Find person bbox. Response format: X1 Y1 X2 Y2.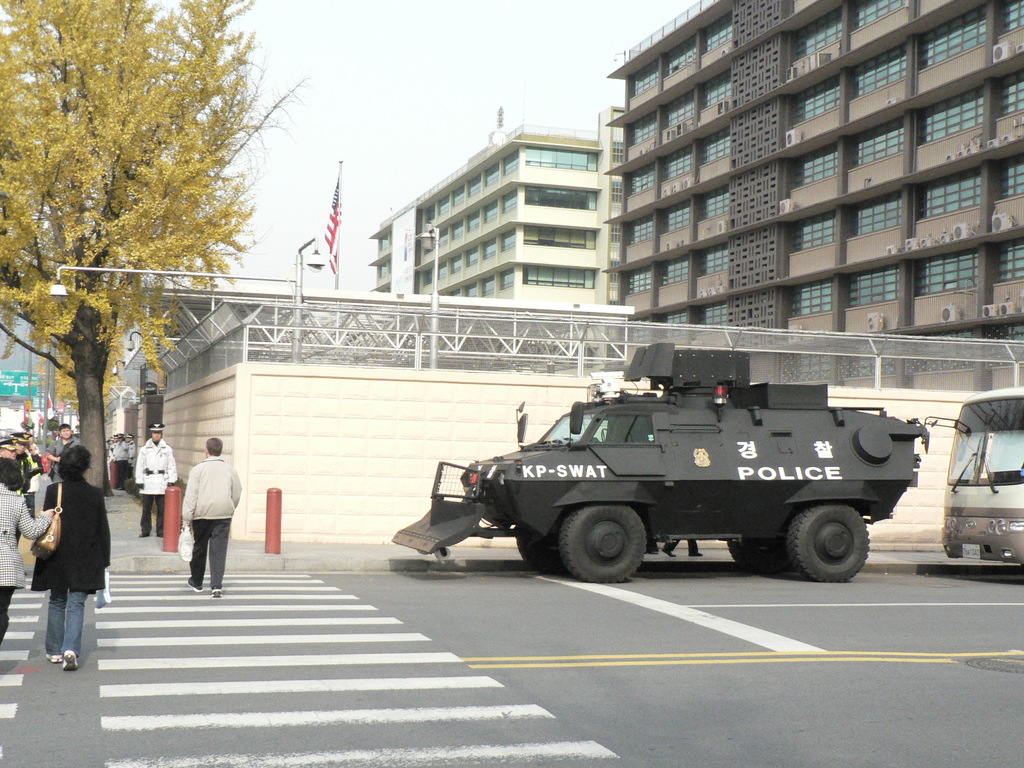
168 432 236 607.
